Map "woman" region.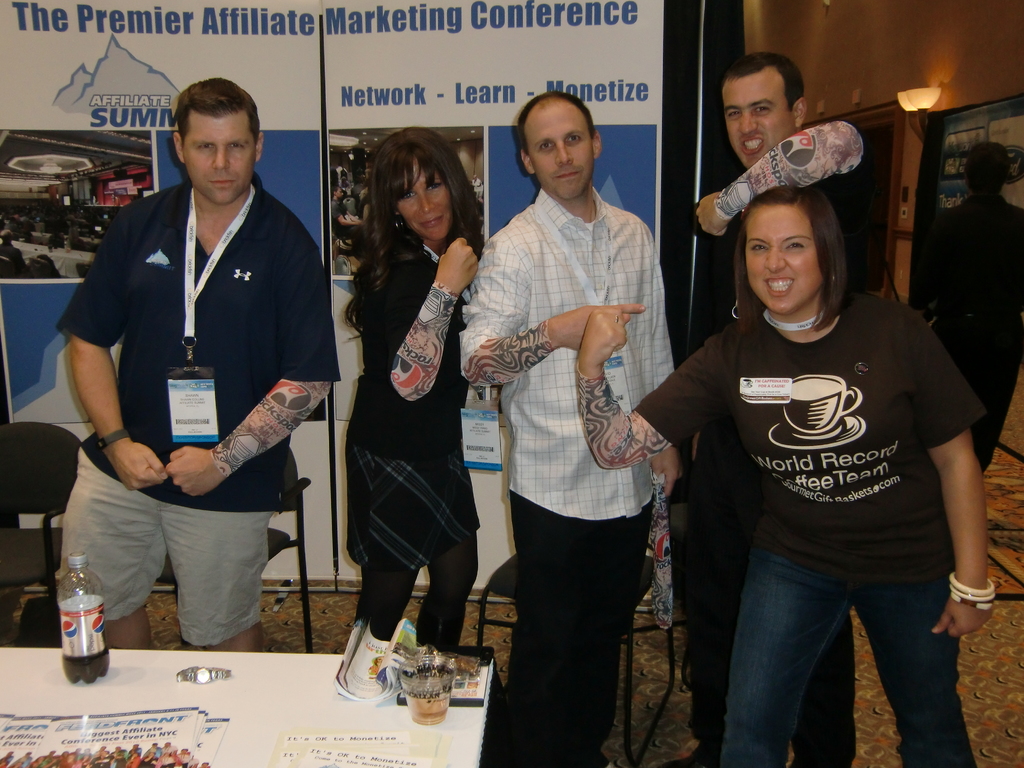
Mapped to {"left": 329, "top": 131, "right": 490, "bottom": 695}.
